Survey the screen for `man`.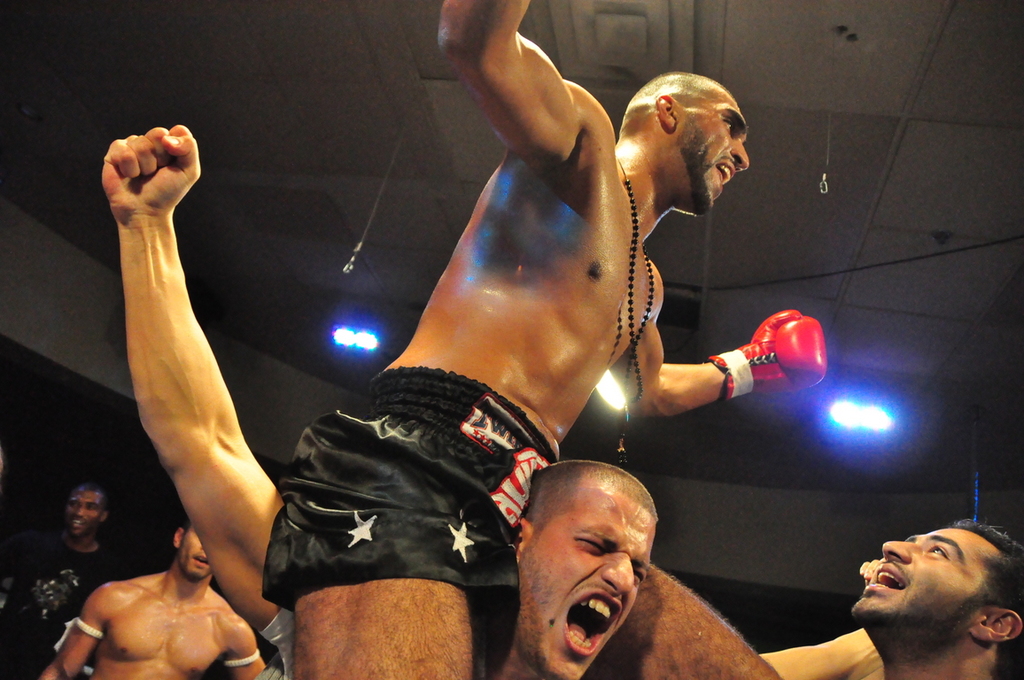
Survey found: rect(0, 472, 119, 679).
